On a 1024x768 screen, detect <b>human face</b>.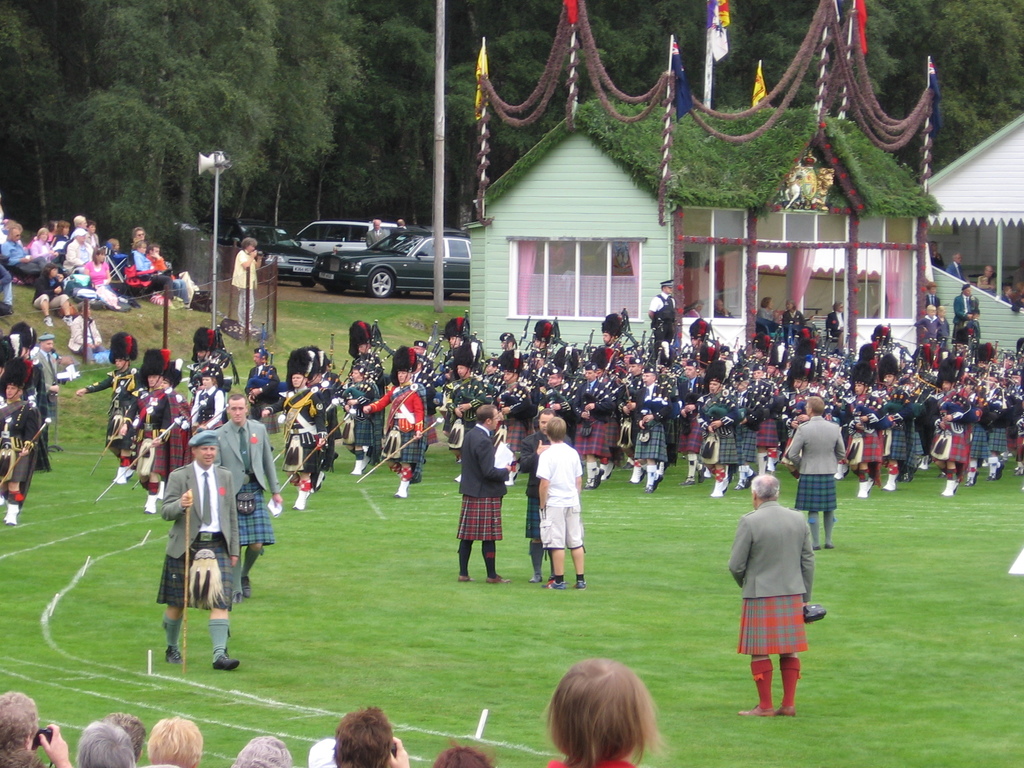
(left=231, top=396, right=247, bottom=425).
